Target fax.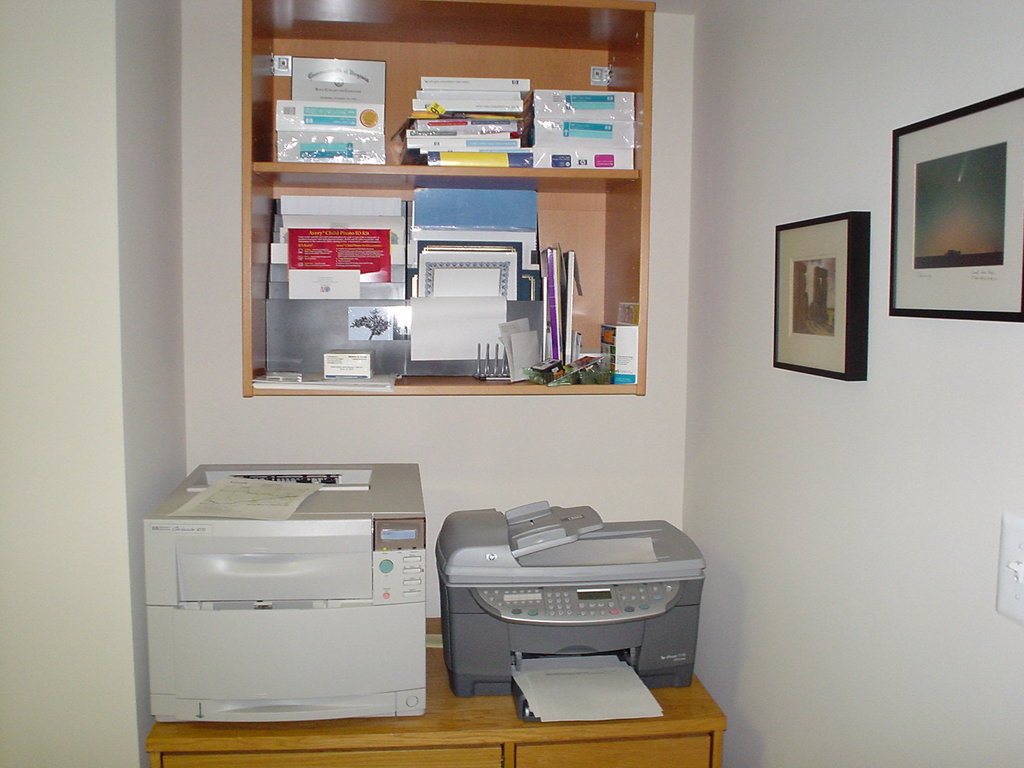
Target region: left=434, top=495, right=712, bottom=724.
